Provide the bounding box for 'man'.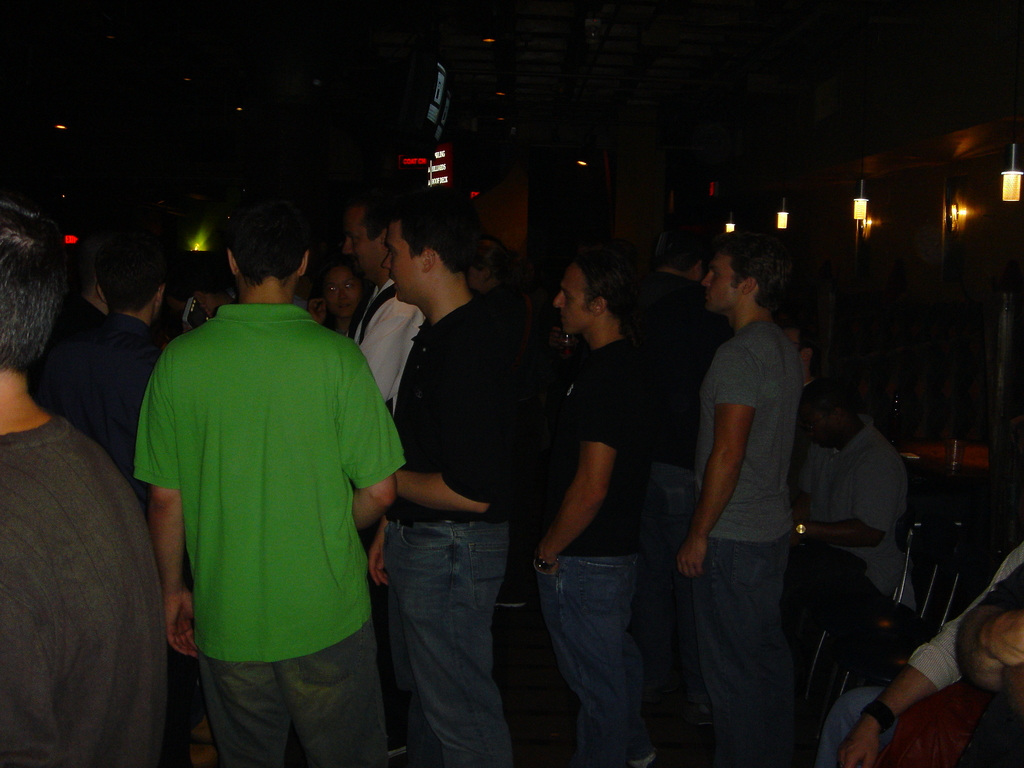
678, 236, 800, 767.
